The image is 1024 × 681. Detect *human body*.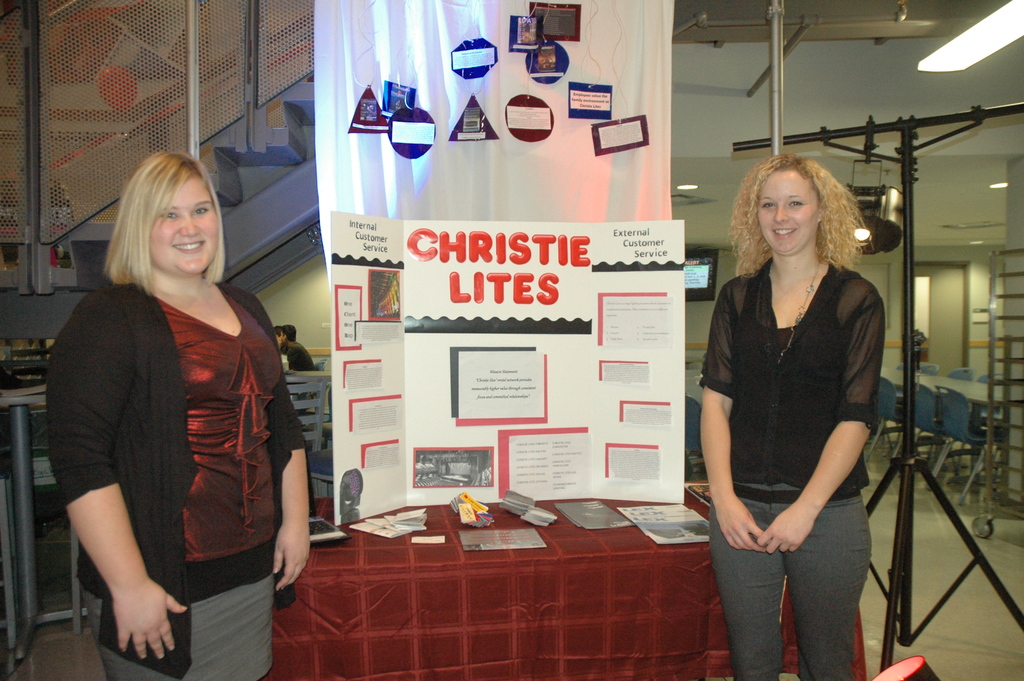
Detection: bbox(44, 266, 312, 680).
